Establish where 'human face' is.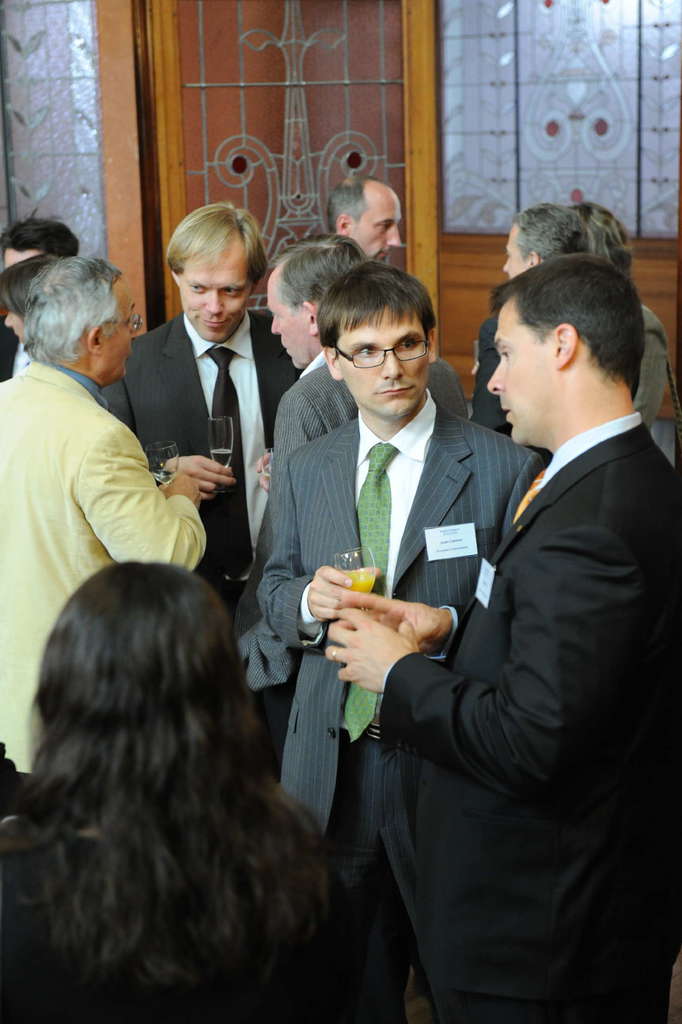
Established at [x1=487, y1=293, x2=553, y2=445].
